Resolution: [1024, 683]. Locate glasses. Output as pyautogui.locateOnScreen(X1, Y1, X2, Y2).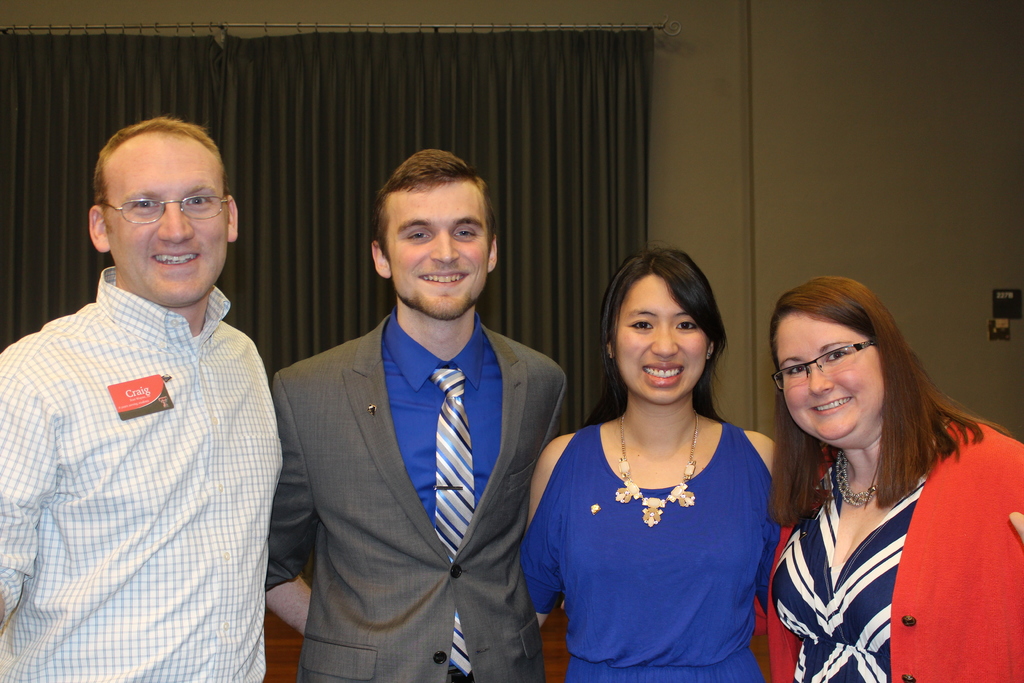
pyautogui.locateOnScreen(770, 336, 880, 392).
